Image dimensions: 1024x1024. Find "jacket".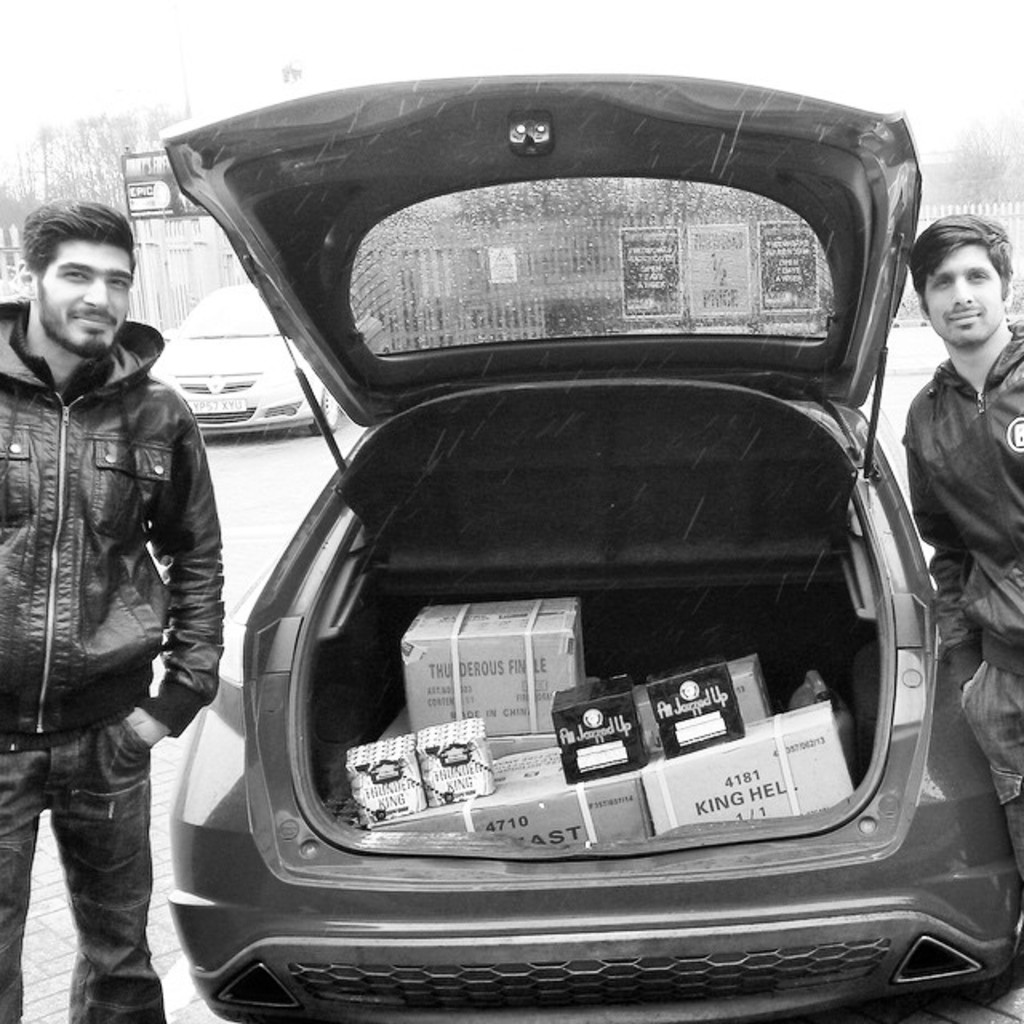
(x1=11, y1=291, x2=230, y2=773).
